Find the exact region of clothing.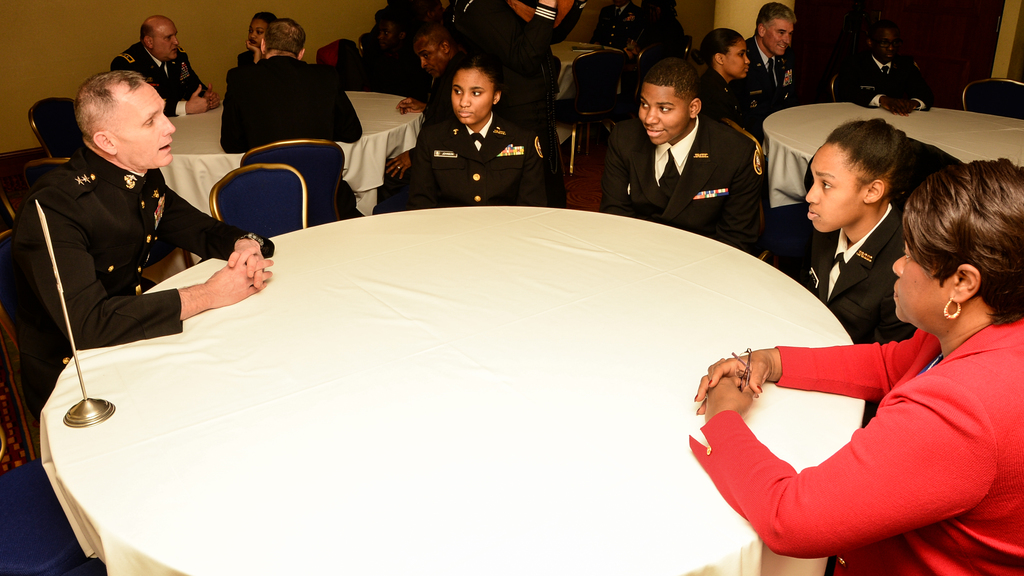
Exact region: left=400, top=111, right=563, bottom=209.
